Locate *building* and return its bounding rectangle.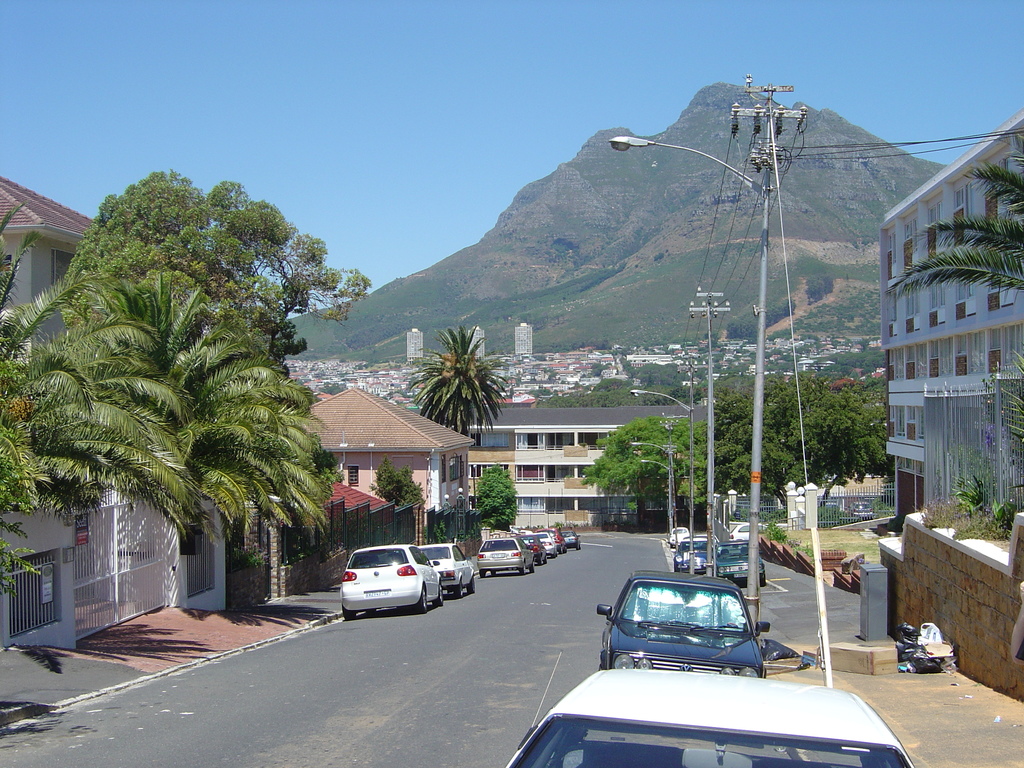
305, 384, 474, 539.
